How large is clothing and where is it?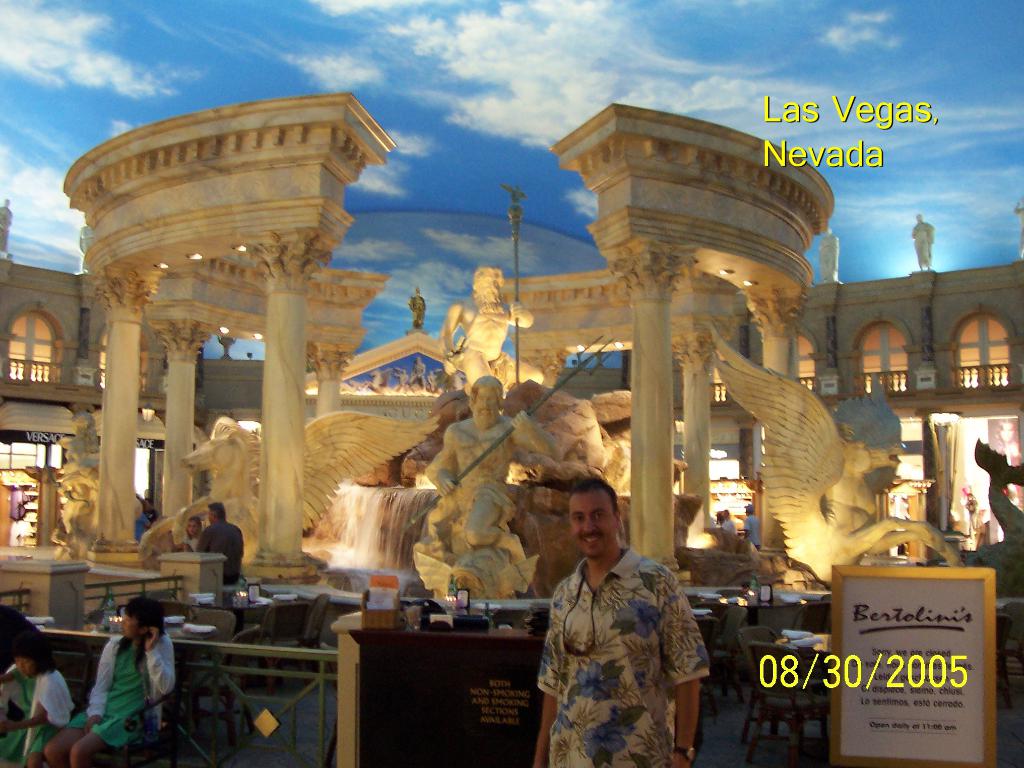
Bounding box: crop(739, 516, 763, 549).
